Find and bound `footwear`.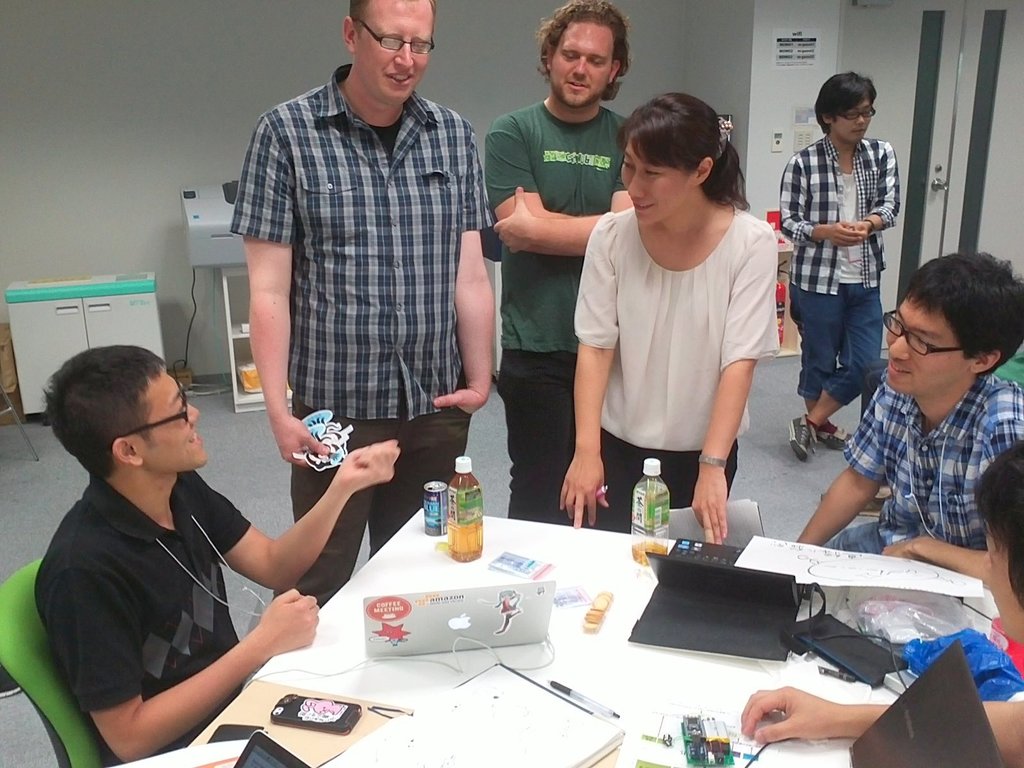
Bound: crop(790, 412, 816, 463).
